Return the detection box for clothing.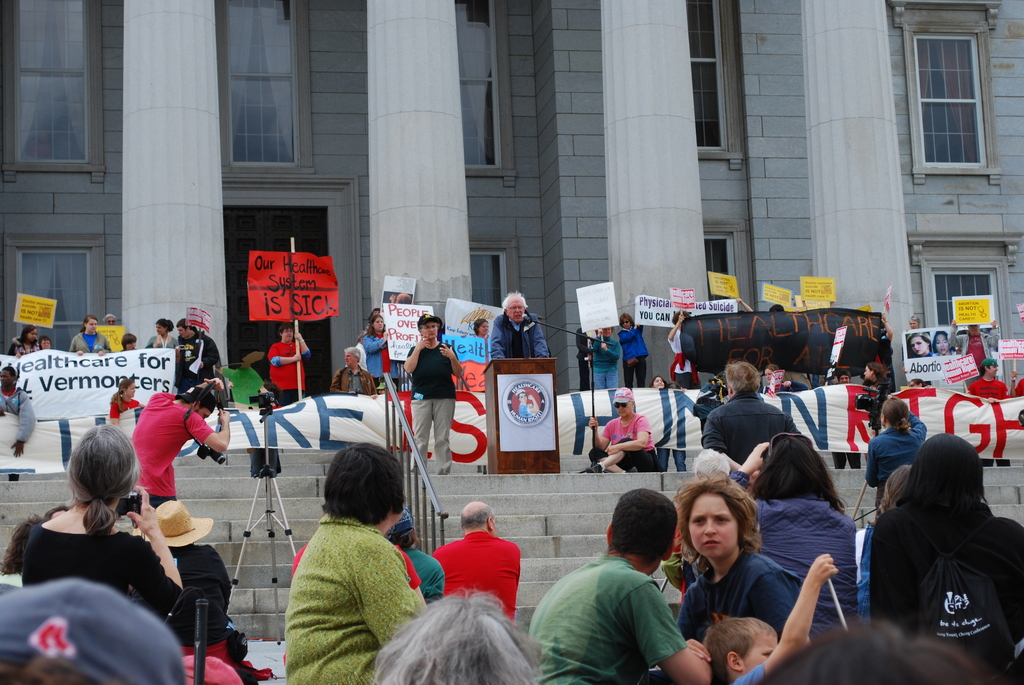
<region>430, 531, 524, 622</region>.
